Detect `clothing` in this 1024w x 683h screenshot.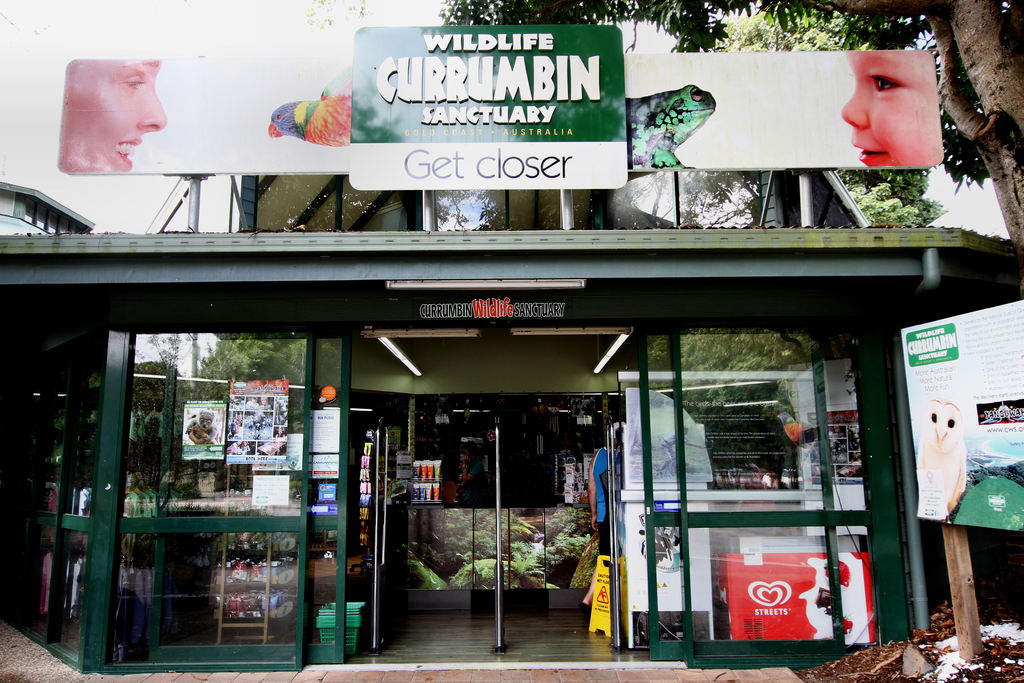
Detection: rect(228, 418, 236, 437).
